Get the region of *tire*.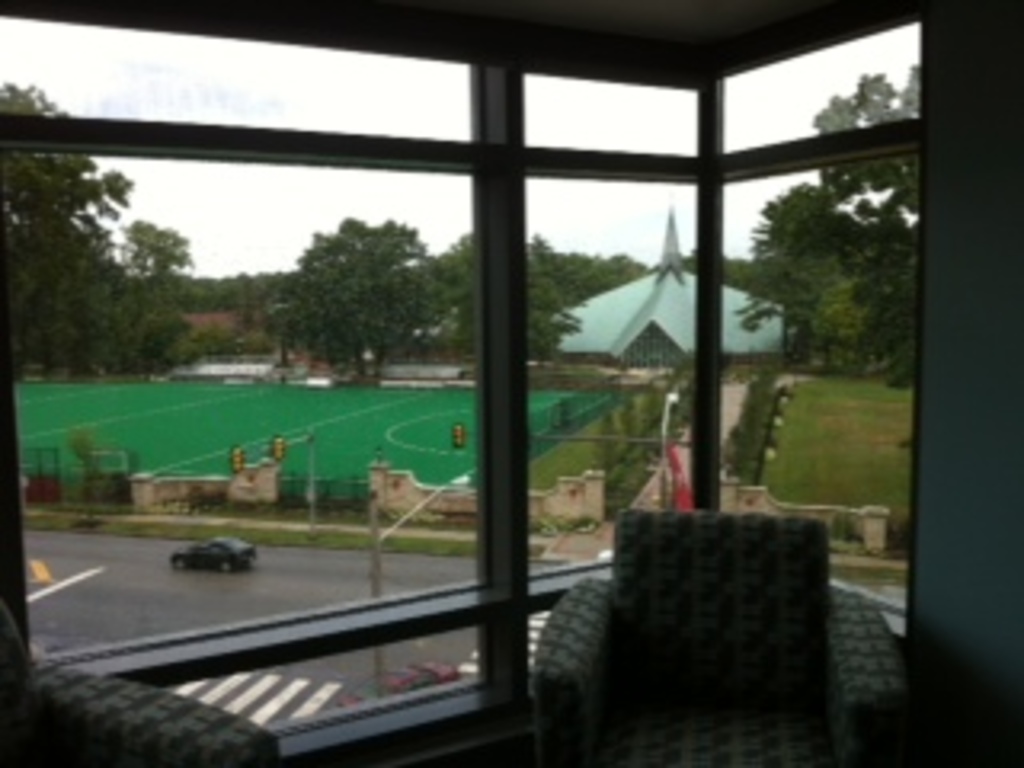
[x1=170, y1=557, x2=189, y2=579].
